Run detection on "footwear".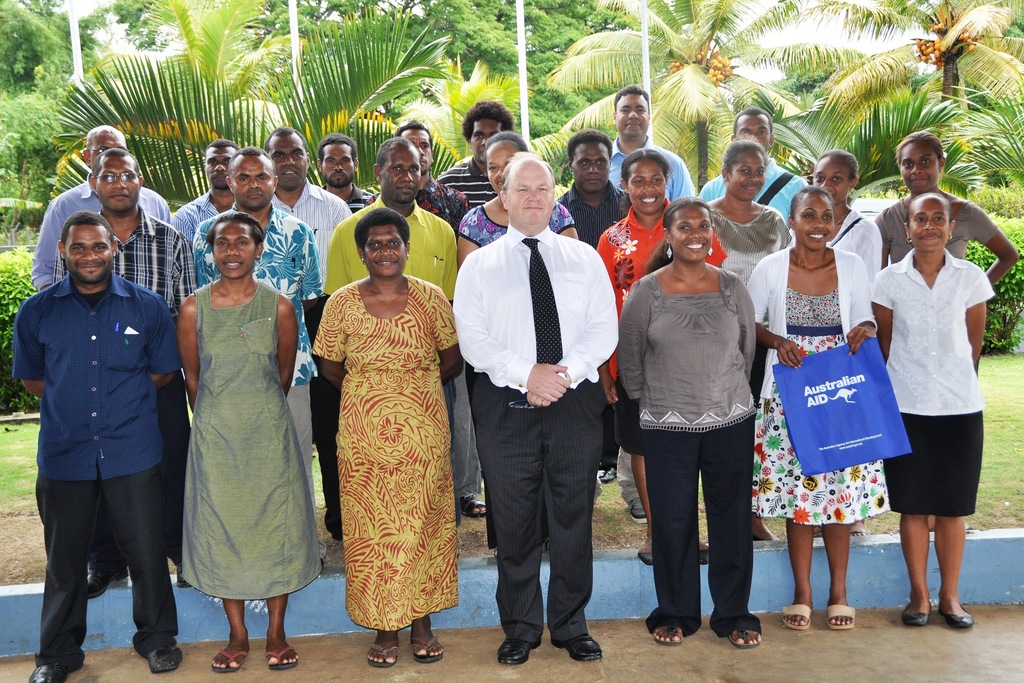
Result: box(496, 637, 541, 667).
